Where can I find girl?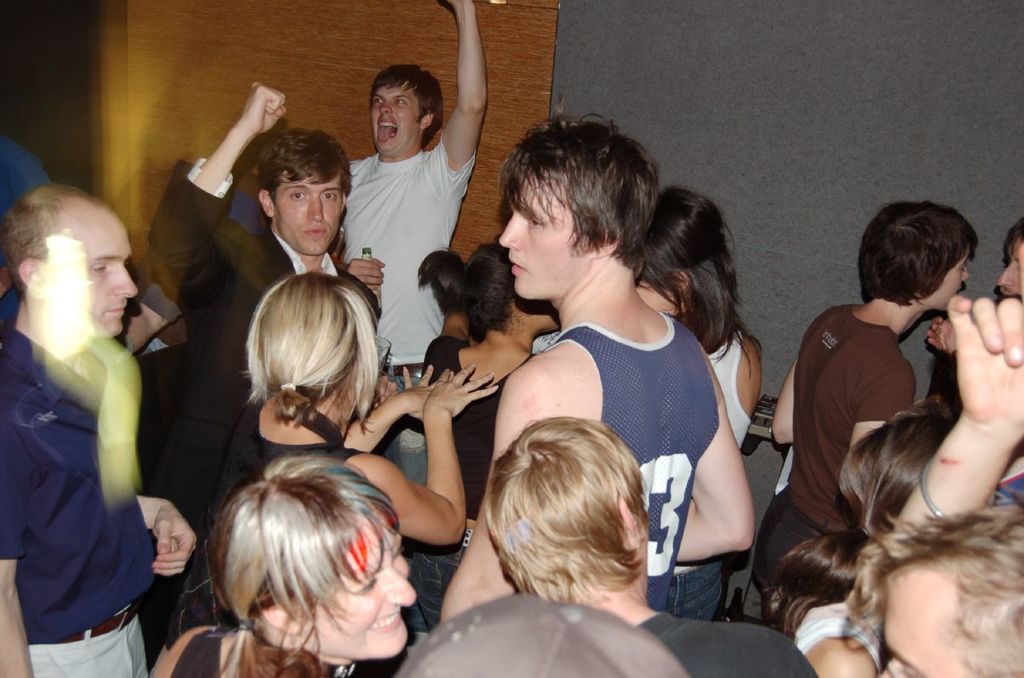
You can find it at crop(752, 200, 978, 624).
